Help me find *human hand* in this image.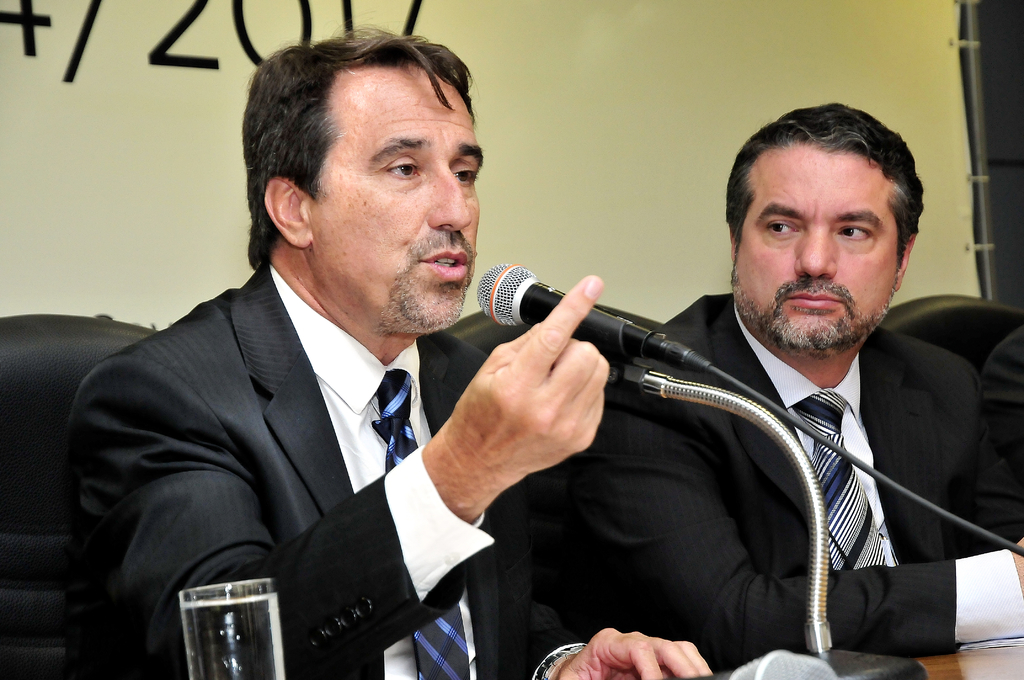
Found it: (554,626,713,679).
